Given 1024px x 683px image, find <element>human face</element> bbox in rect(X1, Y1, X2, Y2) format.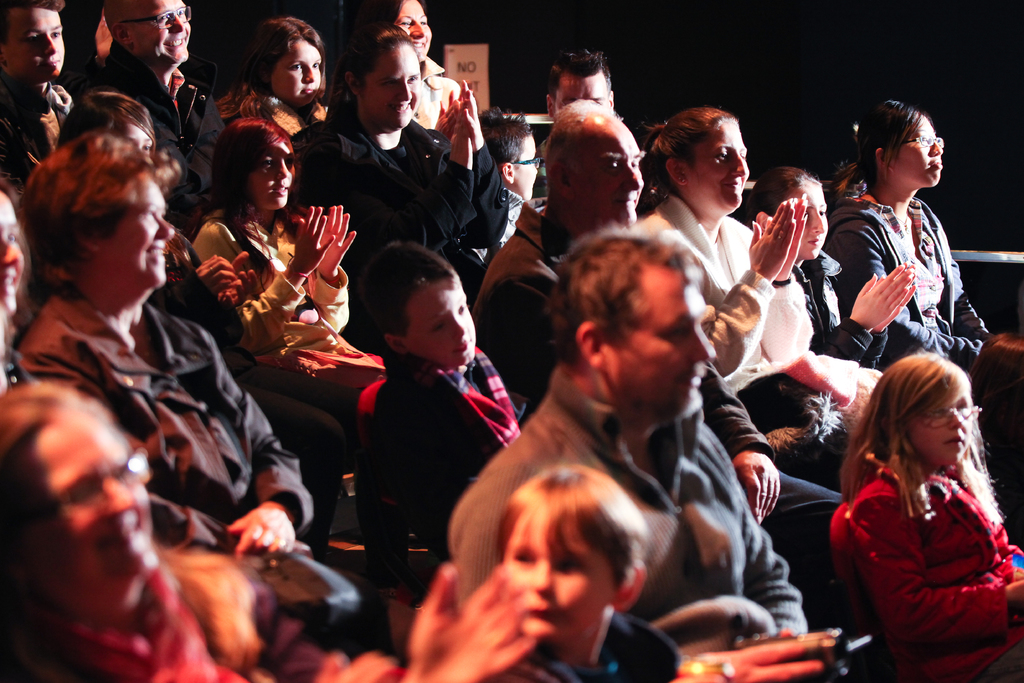
rect(892, 115, 946, 188).
